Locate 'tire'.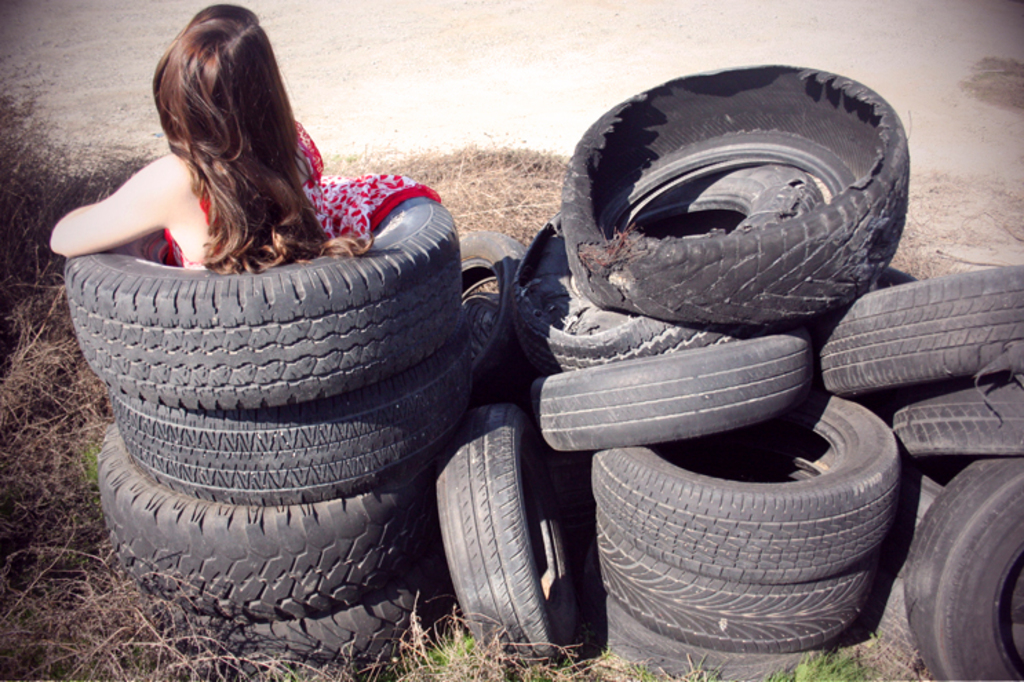
Bounding box: bbox=(901, 455, 1023, 681).
